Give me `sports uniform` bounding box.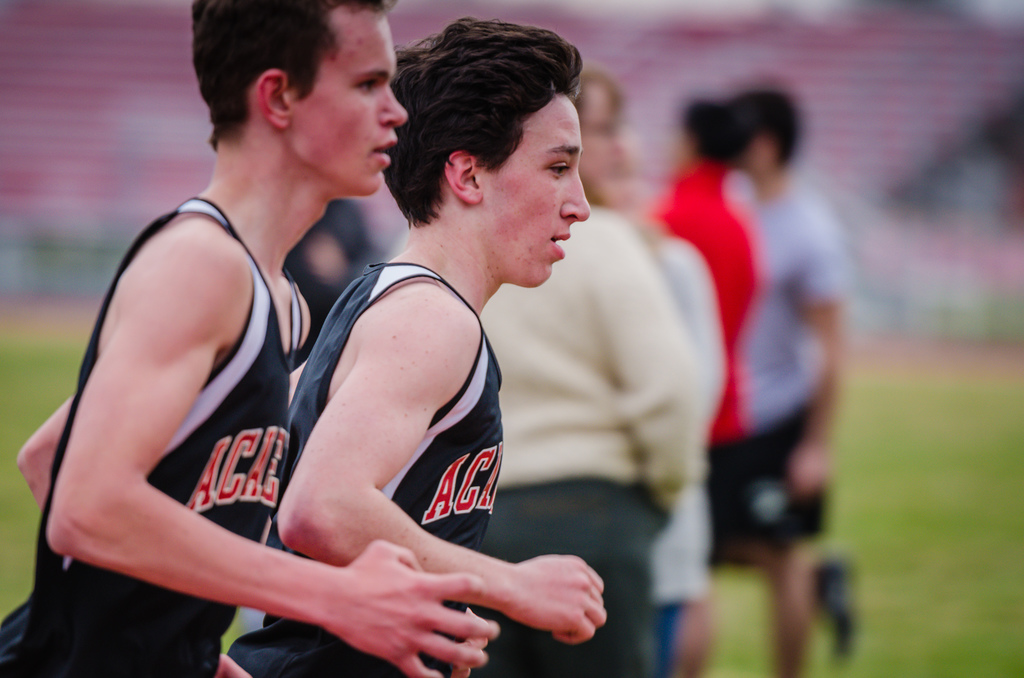
pyautogui.locateOnScreen(220, 264, 503, 677).
